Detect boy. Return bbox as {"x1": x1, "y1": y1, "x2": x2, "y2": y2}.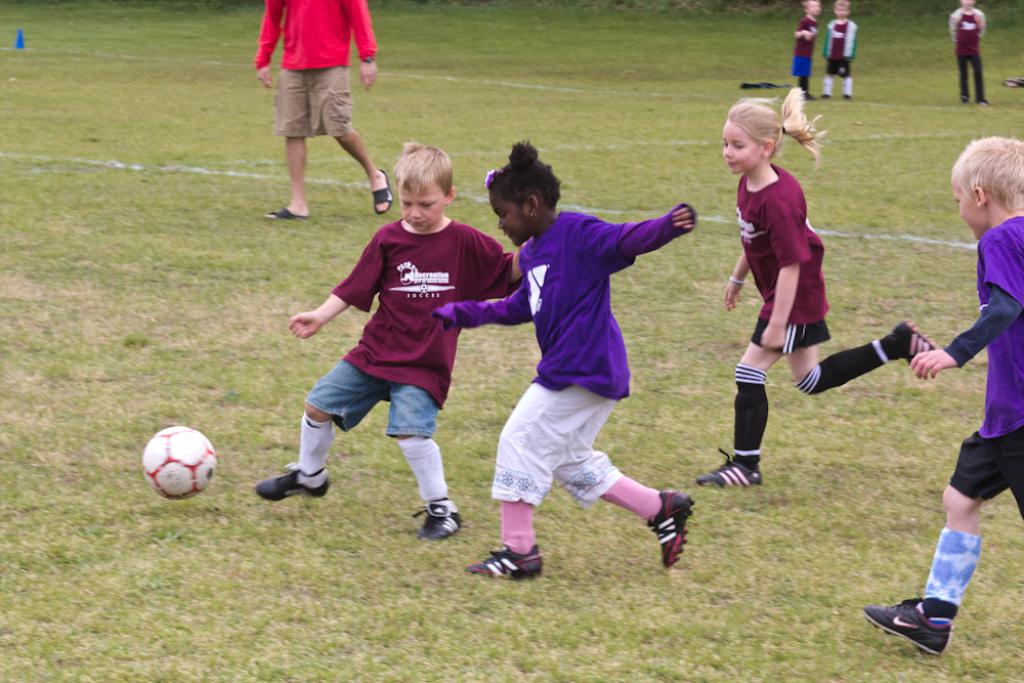
{"x1": 824, "y1": 1, "x2": 853, "y2": 95}.
